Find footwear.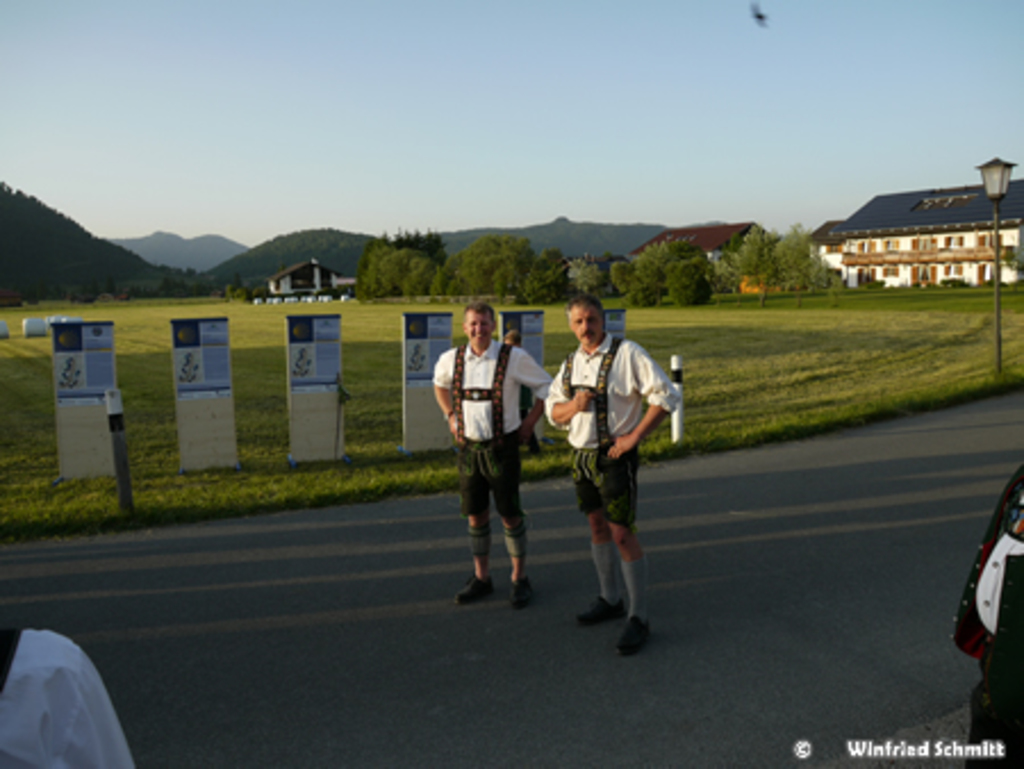
left=507, top=573, right=532, bottom=610.
